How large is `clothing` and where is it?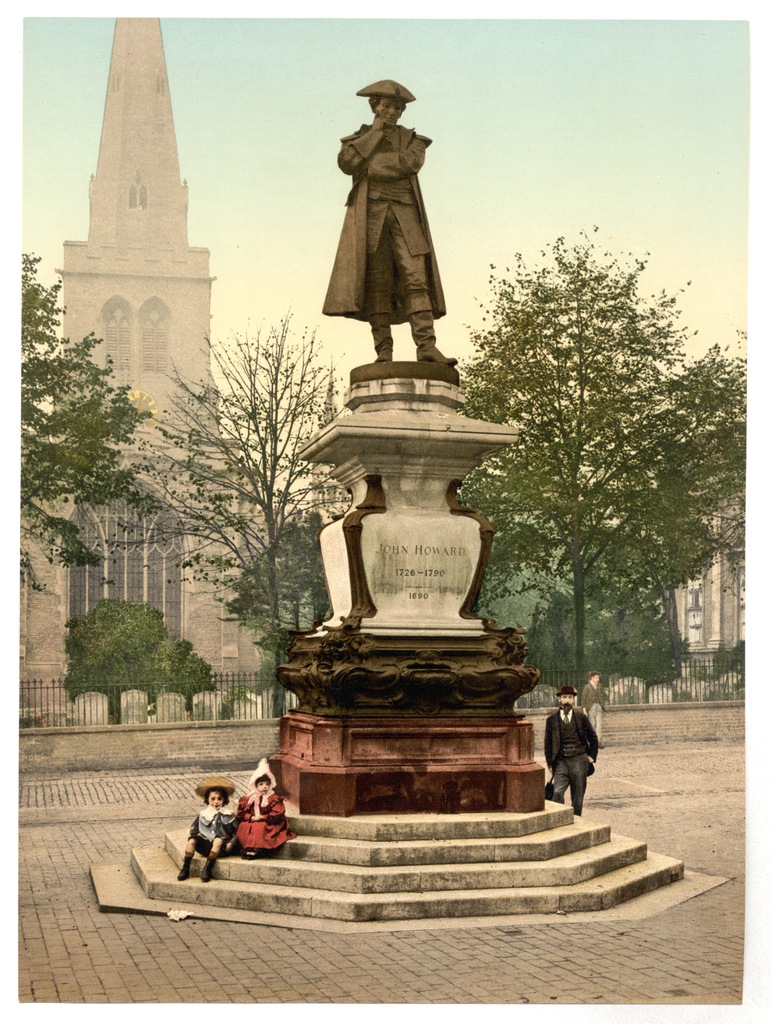
Bounding box: <region>237, 785, 298, 851</region>.
